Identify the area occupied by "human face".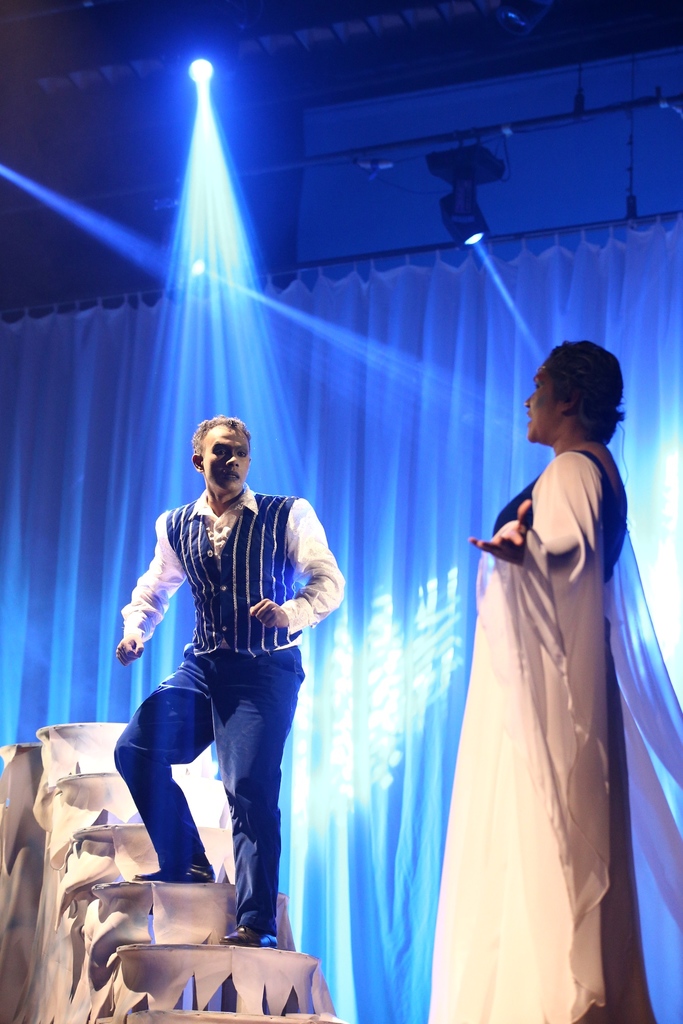
Area: x1=523, y1=368, x2=559, y2=442.
